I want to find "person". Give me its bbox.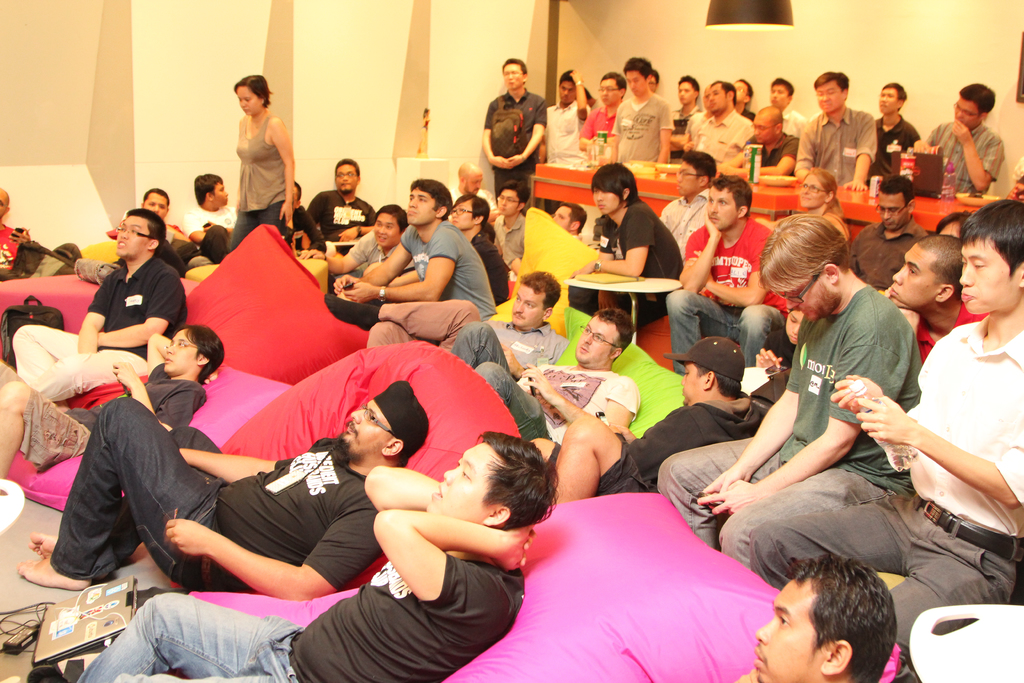
{"x1": 80, "y1": 185, "x2": 186, "y2": 265}.
